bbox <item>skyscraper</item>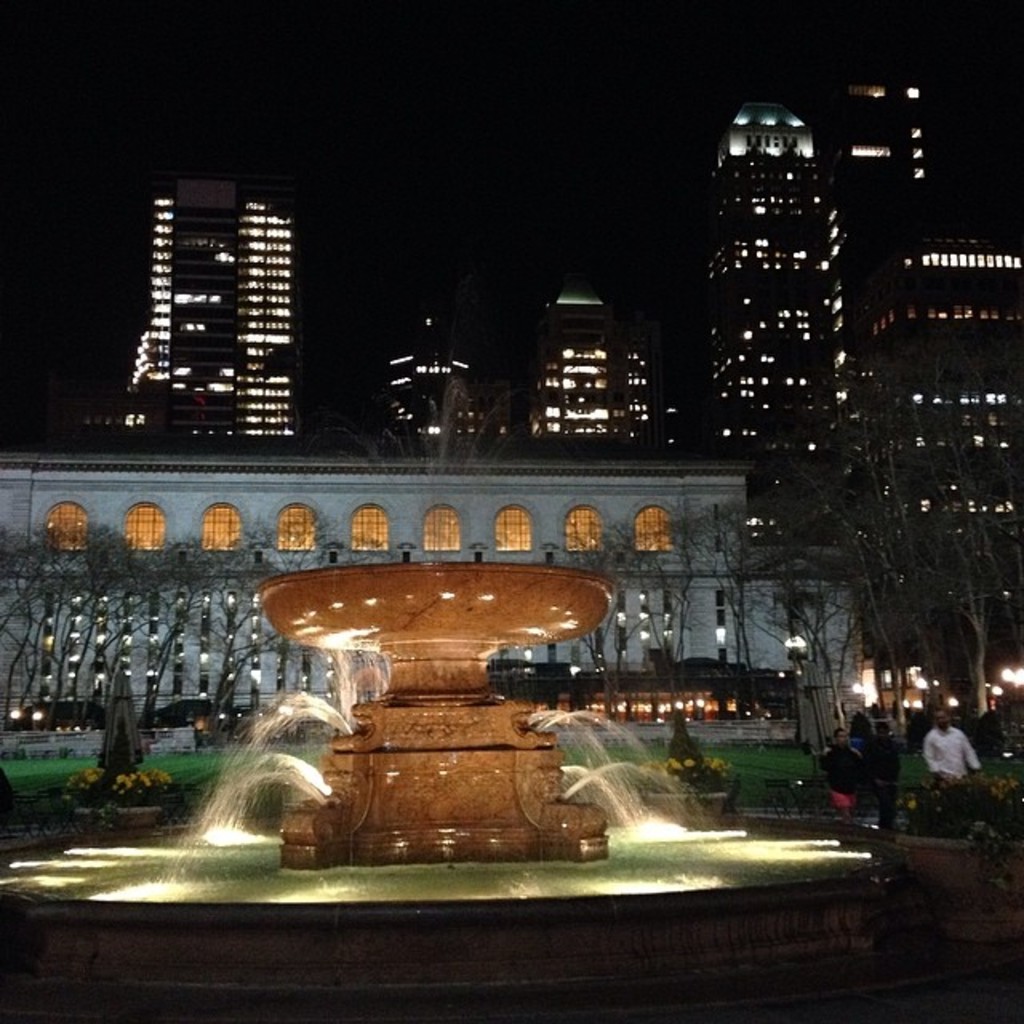
BBox(702, 77, 878, 472)
